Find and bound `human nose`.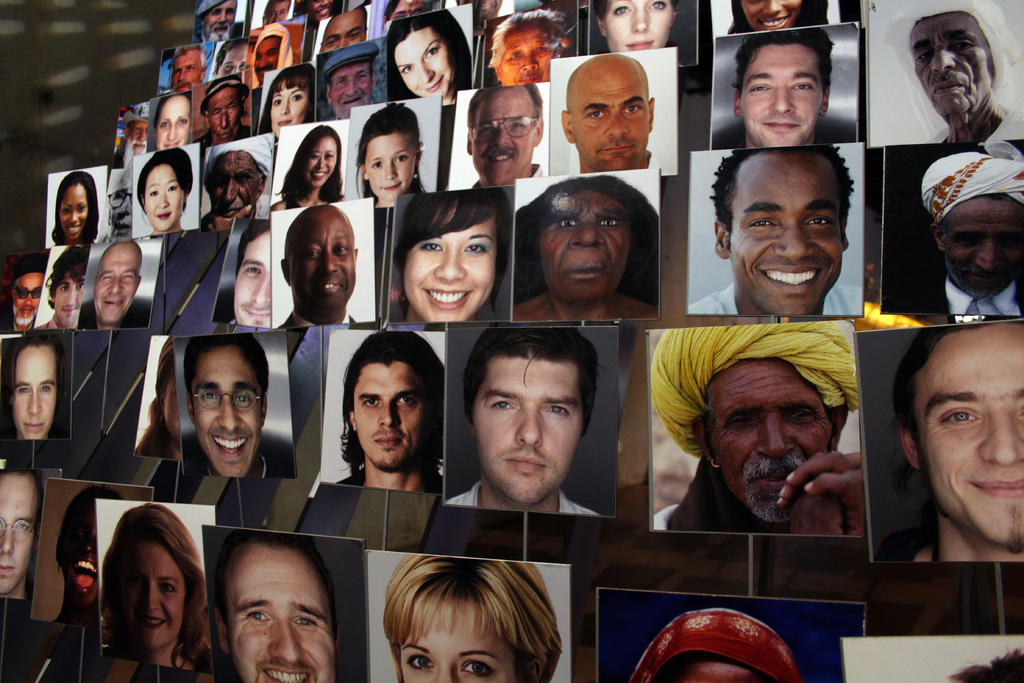
Bound: BBox(137, 129, 151, 146).
